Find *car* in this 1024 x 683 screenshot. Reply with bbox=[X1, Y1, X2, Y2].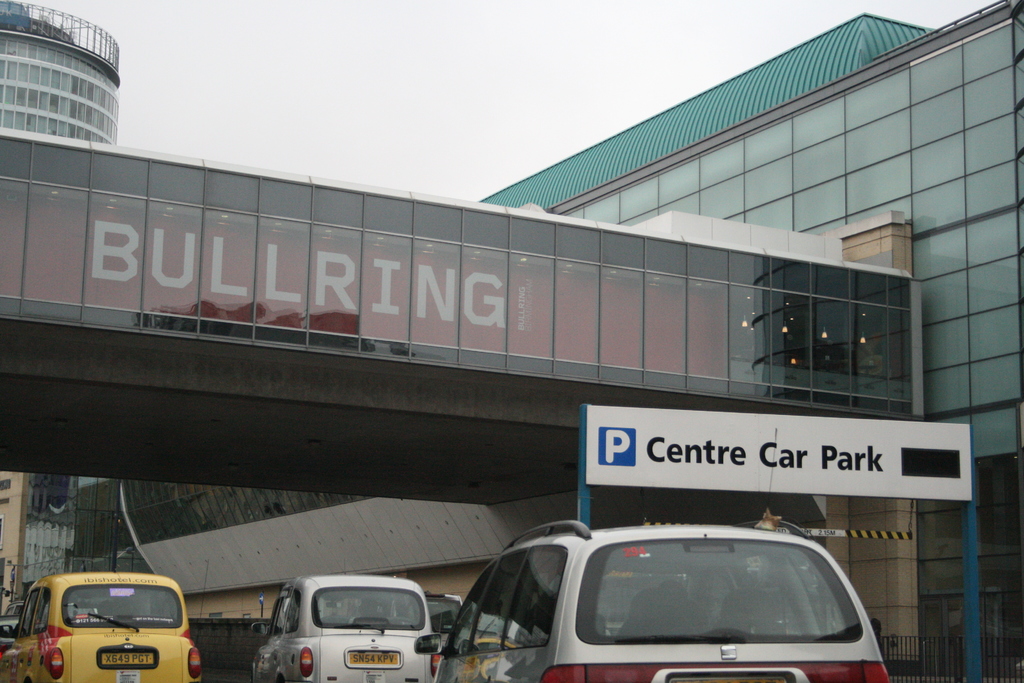
bbox=[413, 522, 886, 682].
